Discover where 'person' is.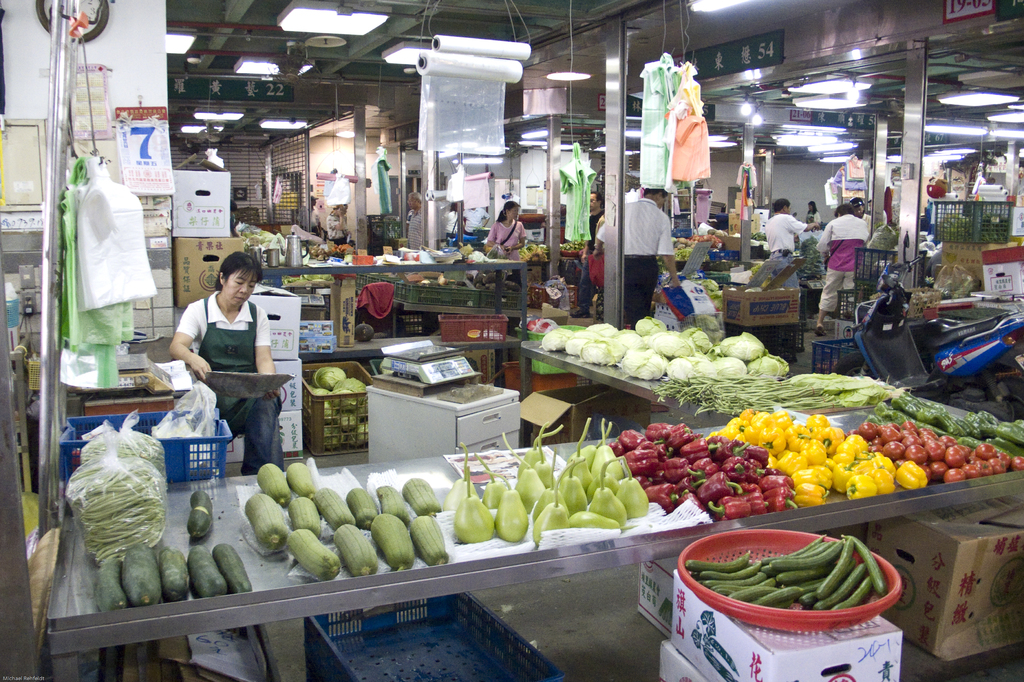
Discovered at x1=811, y1=202, x2=873, y2=336.
